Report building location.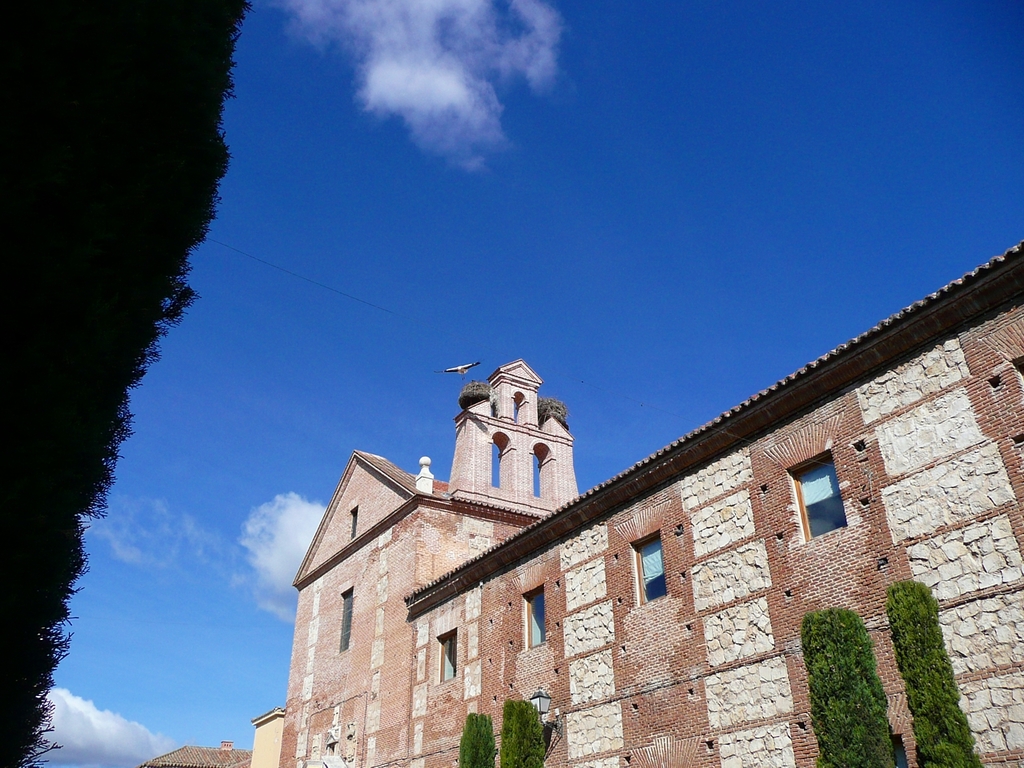
Report: (281,237,1023,767).
